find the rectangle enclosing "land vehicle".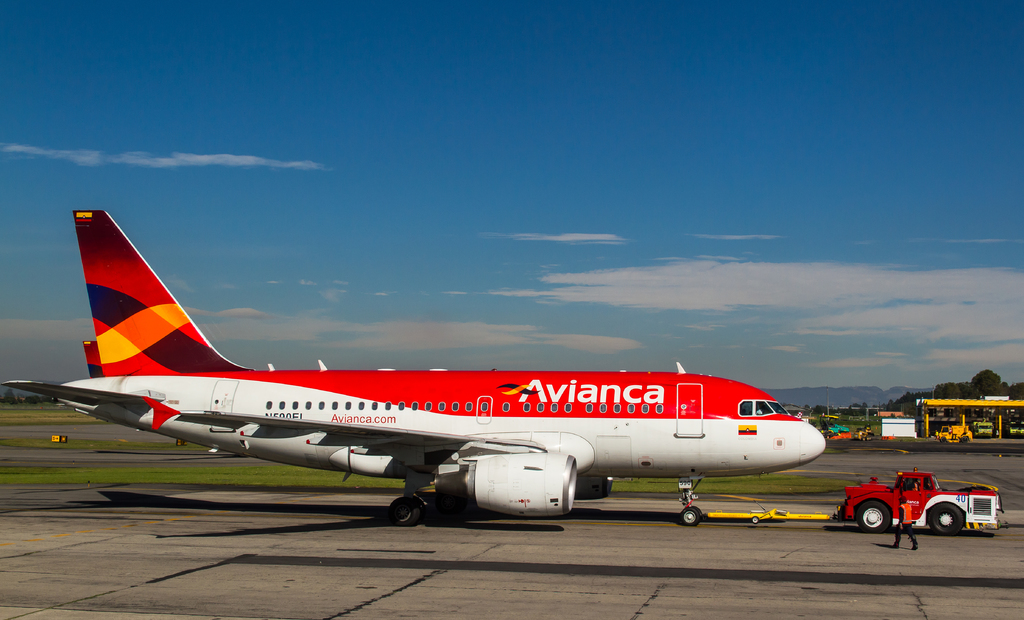
[842, 469, 996, 548].
